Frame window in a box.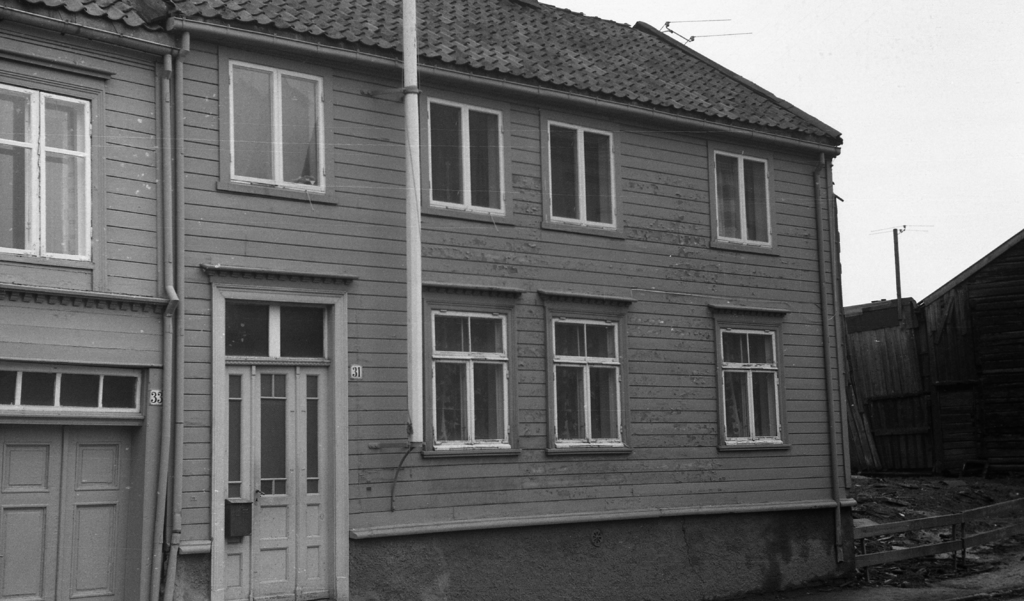
x1=0, y1=83, x2=99, y2=267.
